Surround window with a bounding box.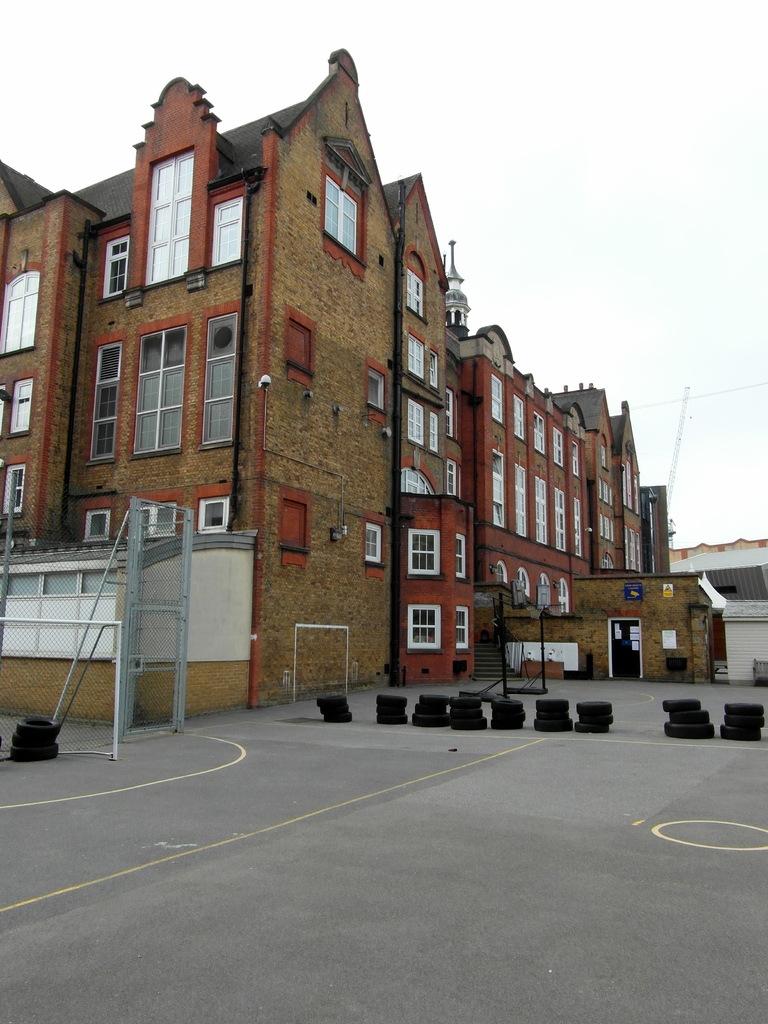
319, 181, 360, 256.
